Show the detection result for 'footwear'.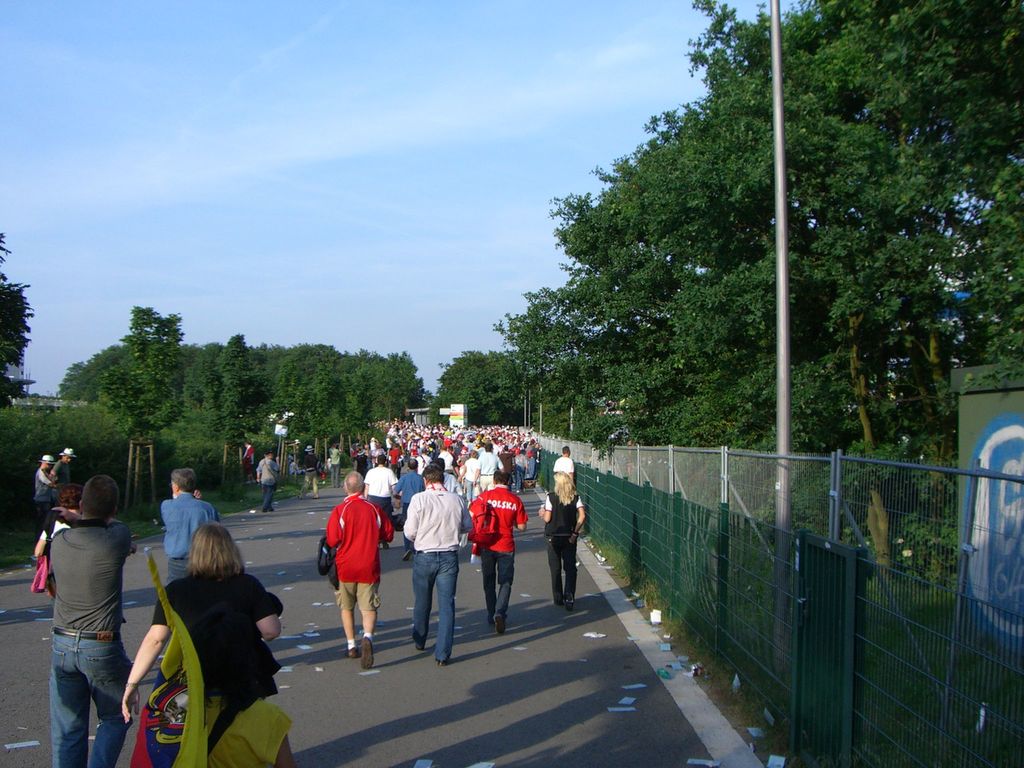
{"x1": 407, "y1": 630, "x2": 424, "y2": 652}.
